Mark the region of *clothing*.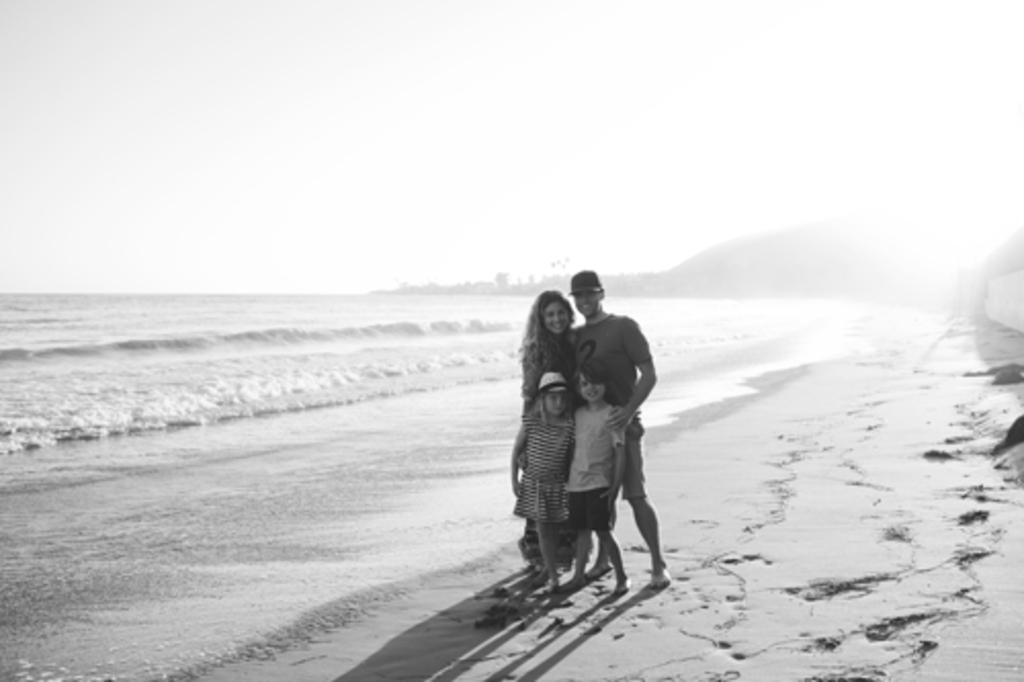
Region: x1=569, y1=397, x2=631, y2=526.
